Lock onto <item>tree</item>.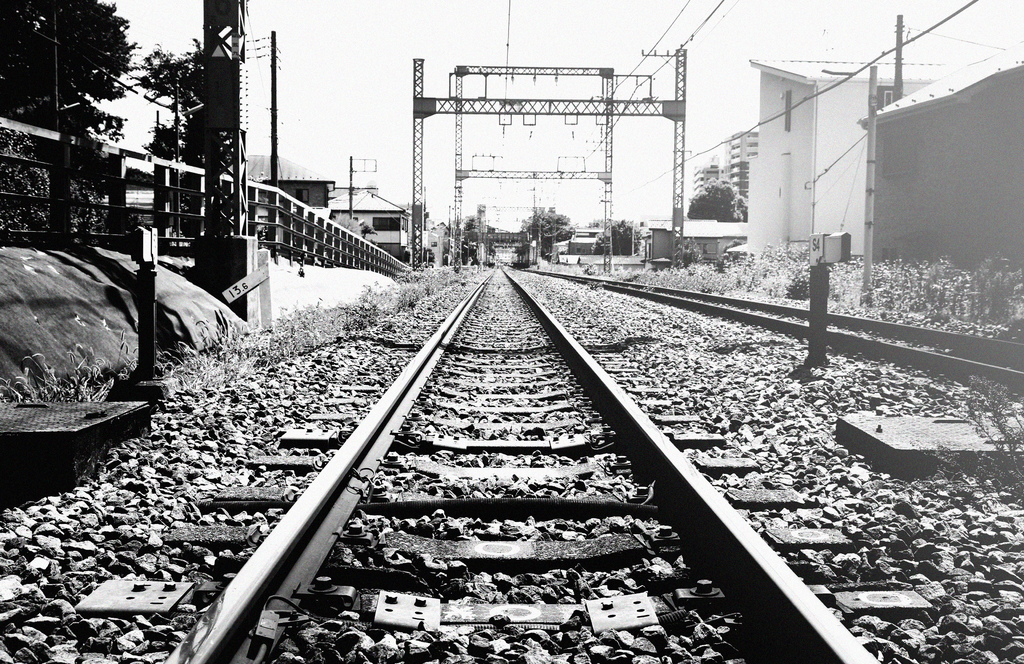
Locked: BBox(590, 223, 641, 259).
